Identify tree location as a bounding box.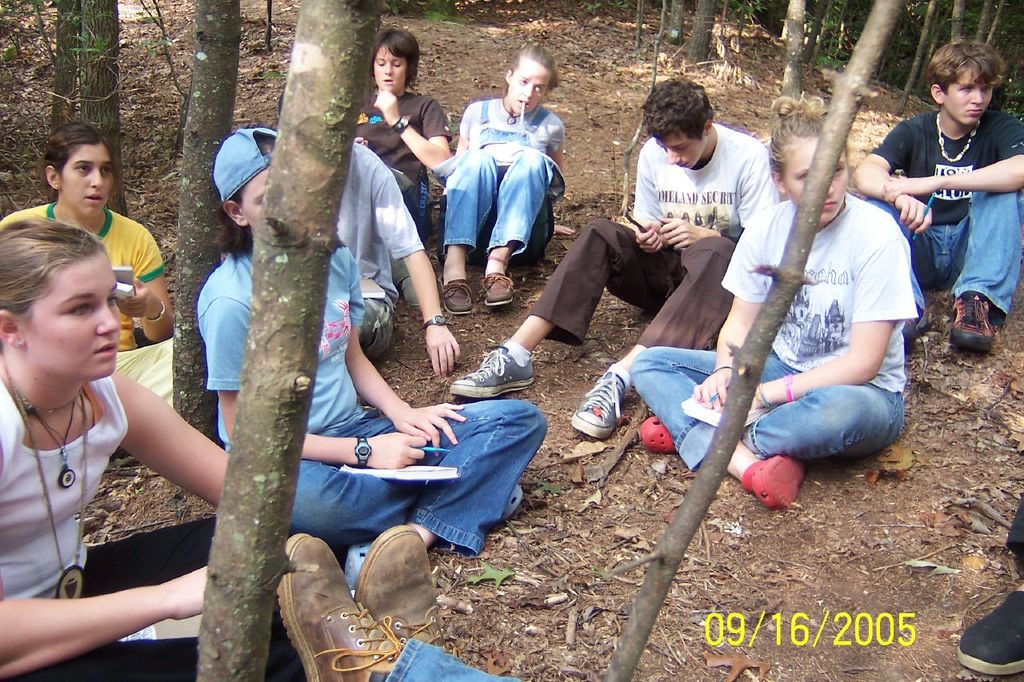
[left=943, top=0, right=964, bottom=55].
